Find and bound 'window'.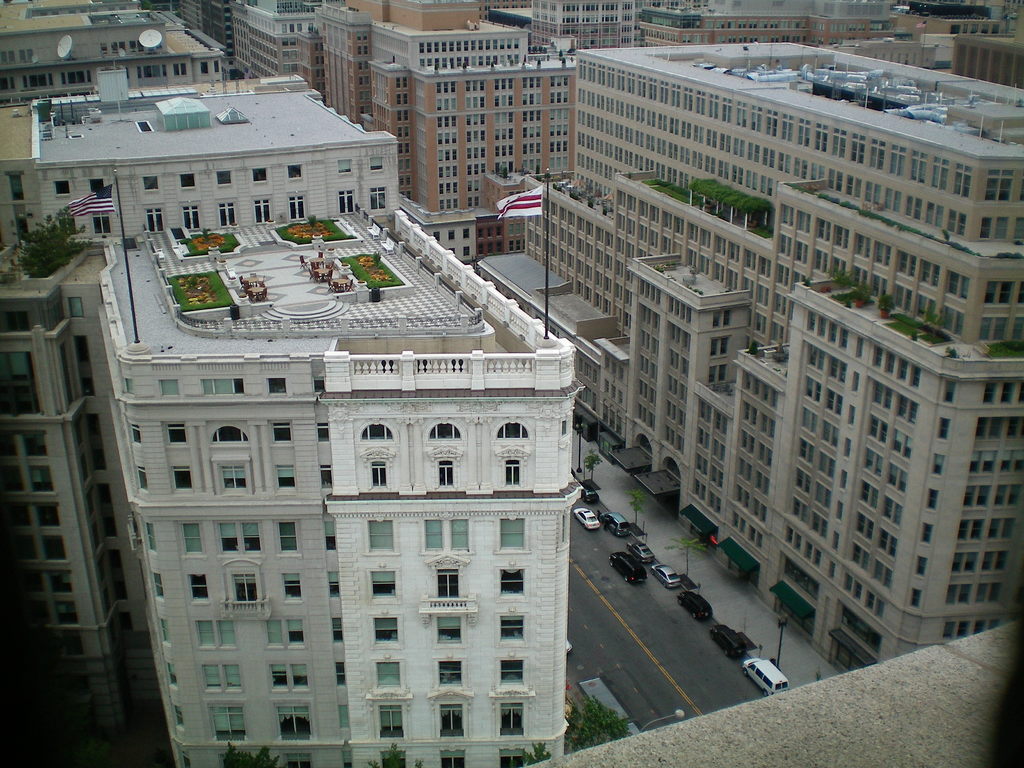
Bound: 216,522,239,554.
